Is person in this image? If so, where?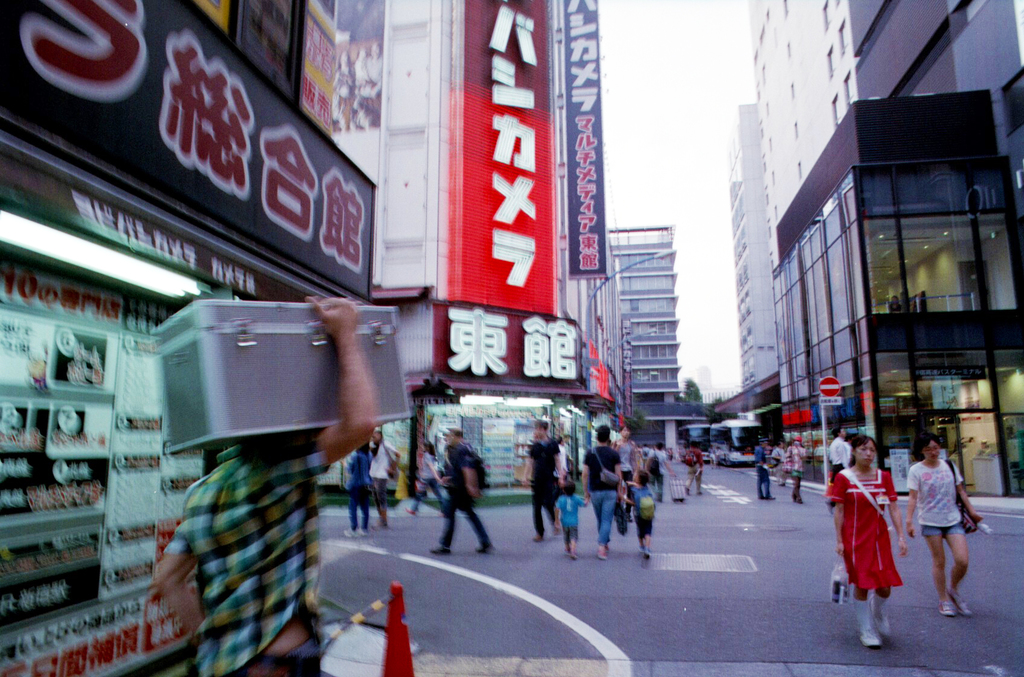
Yes, at rect(372, 430, 403, 529).
